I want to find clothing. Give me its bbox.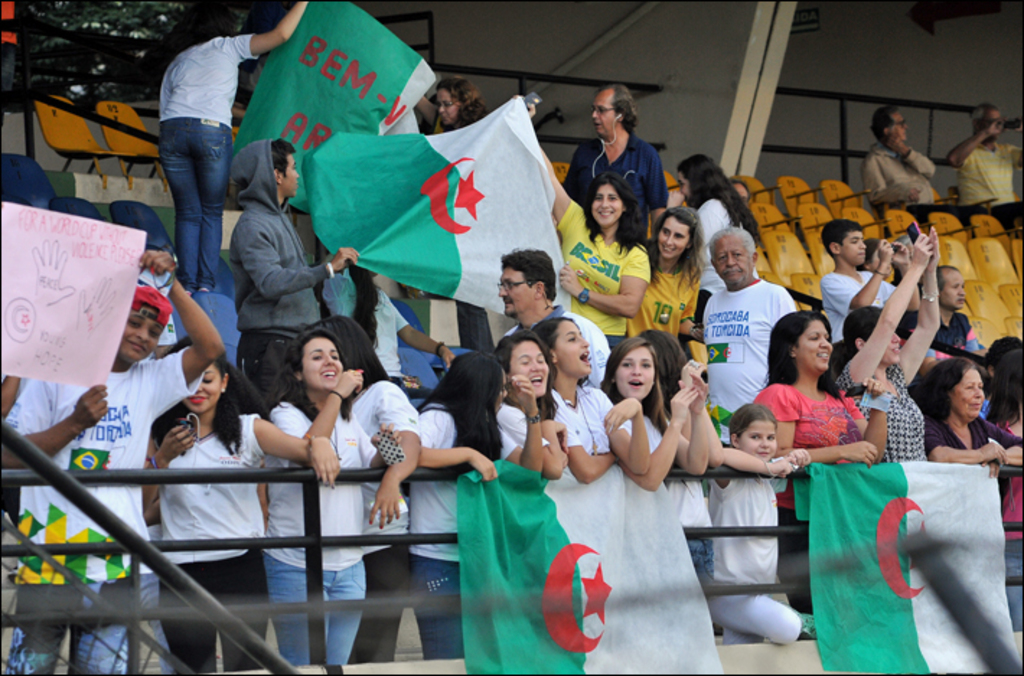
select_region(487, 395, 567, 458).
